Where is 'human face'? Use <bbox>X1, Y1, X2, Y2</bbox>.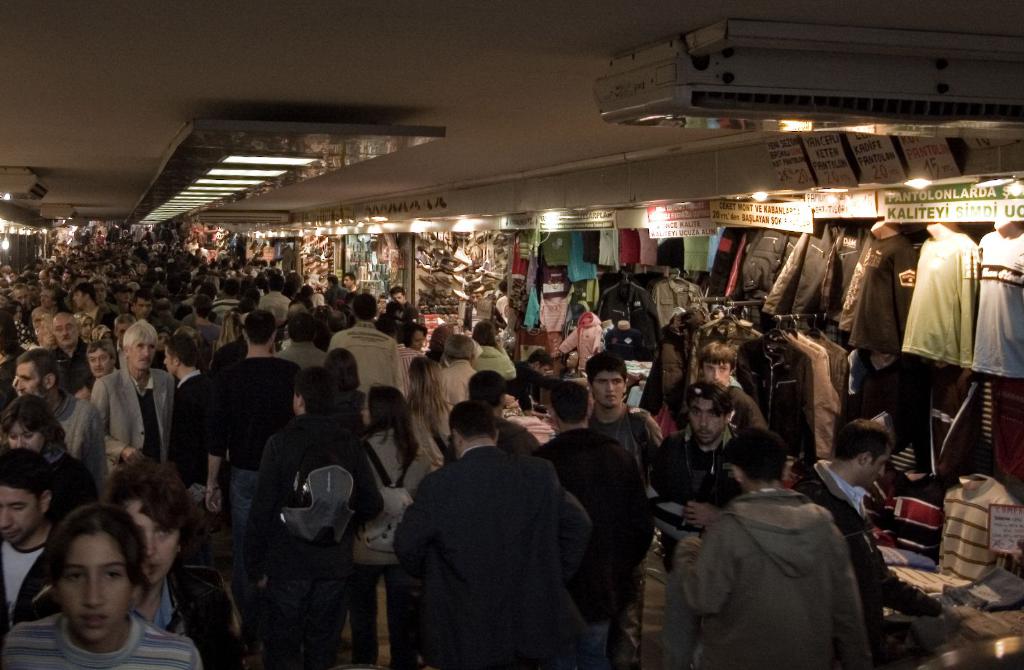
<bbox>87, 281, 109, 303</bbox>.
